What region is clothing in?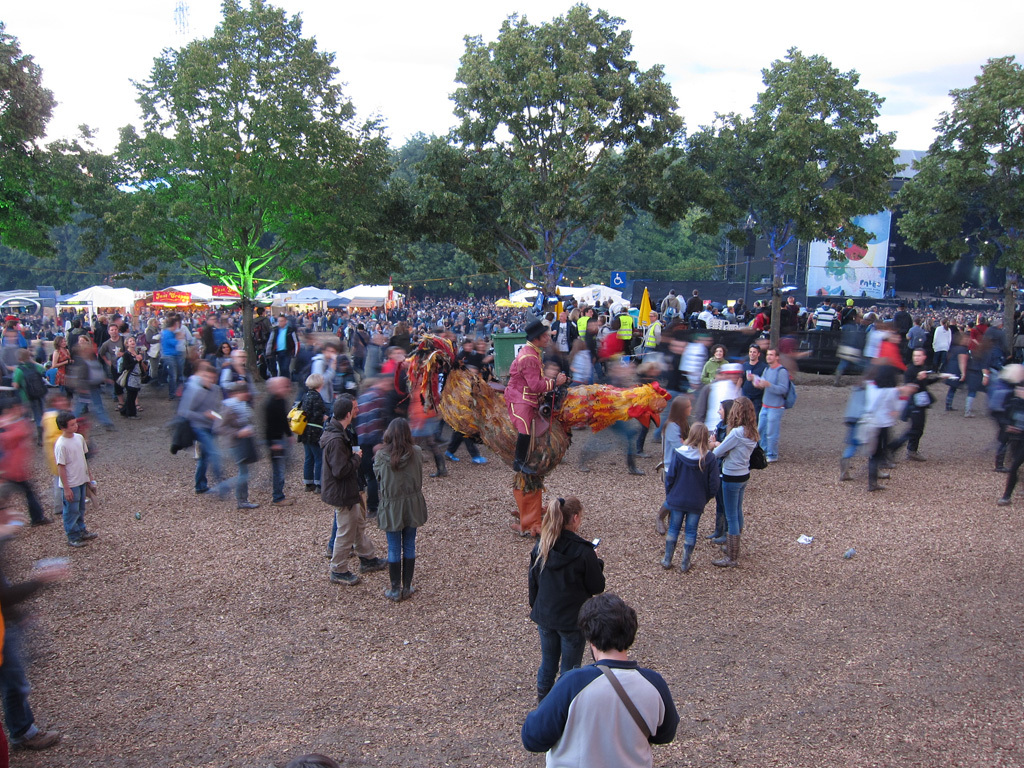
crop(931, 325, 947, 357).
